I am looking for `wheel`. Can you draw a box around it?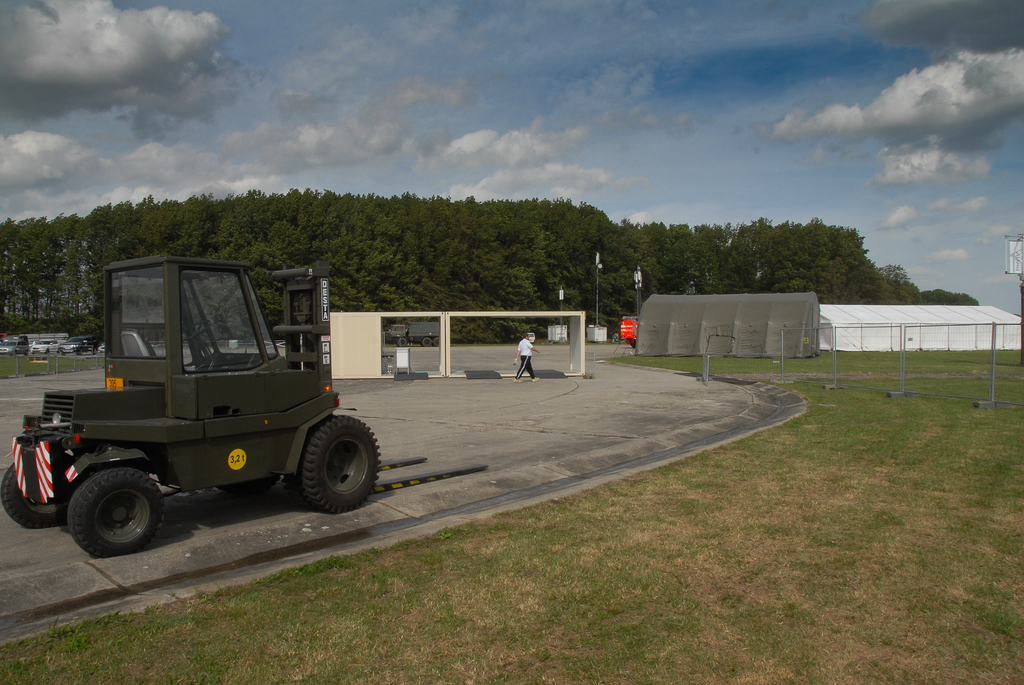
Sure, the bounding box is 397:335:409:350.
